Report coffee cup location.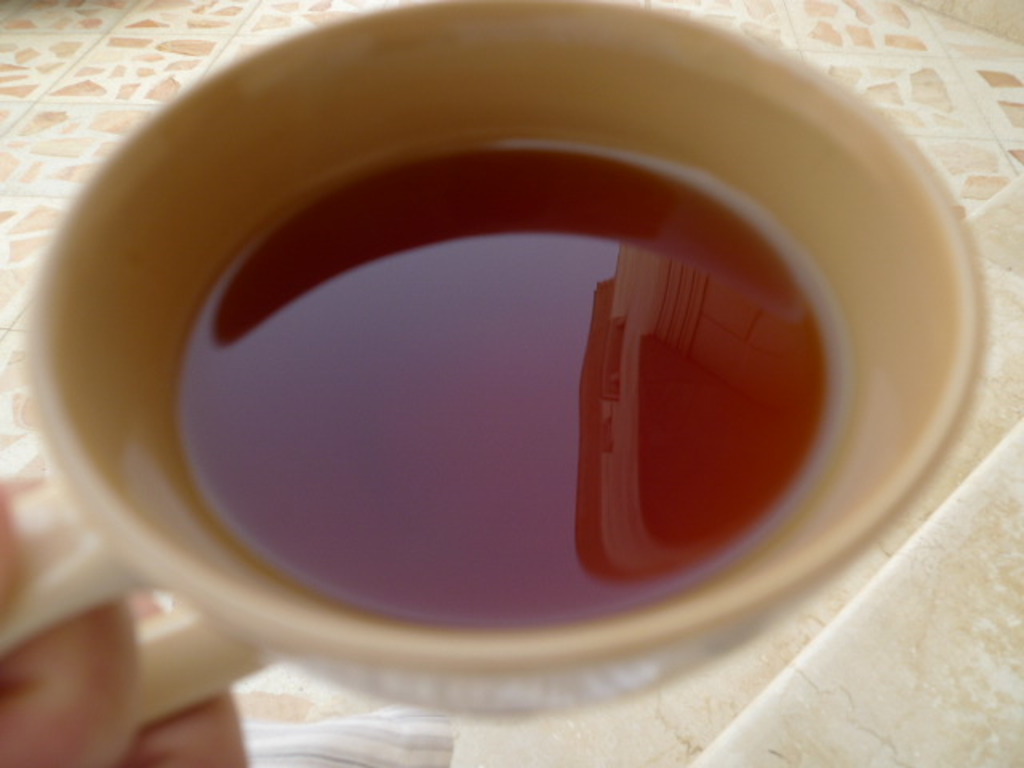
Report: 0/0/995/744.
